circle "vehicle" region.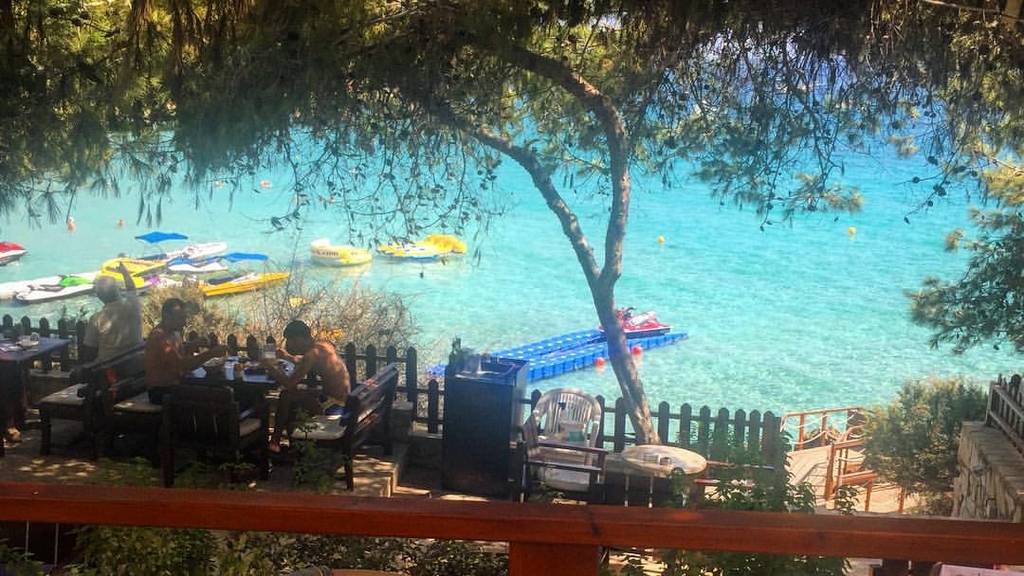
Region: <region>374, 230, 471, 260</region>.
